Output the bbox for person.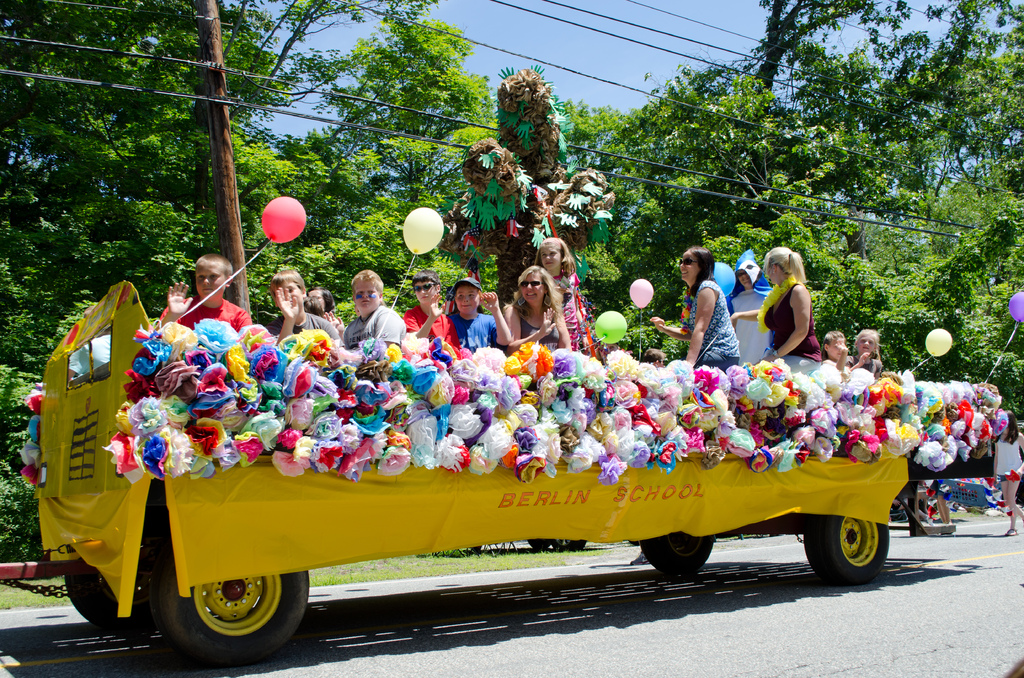
[730, 248, 822, 360].
